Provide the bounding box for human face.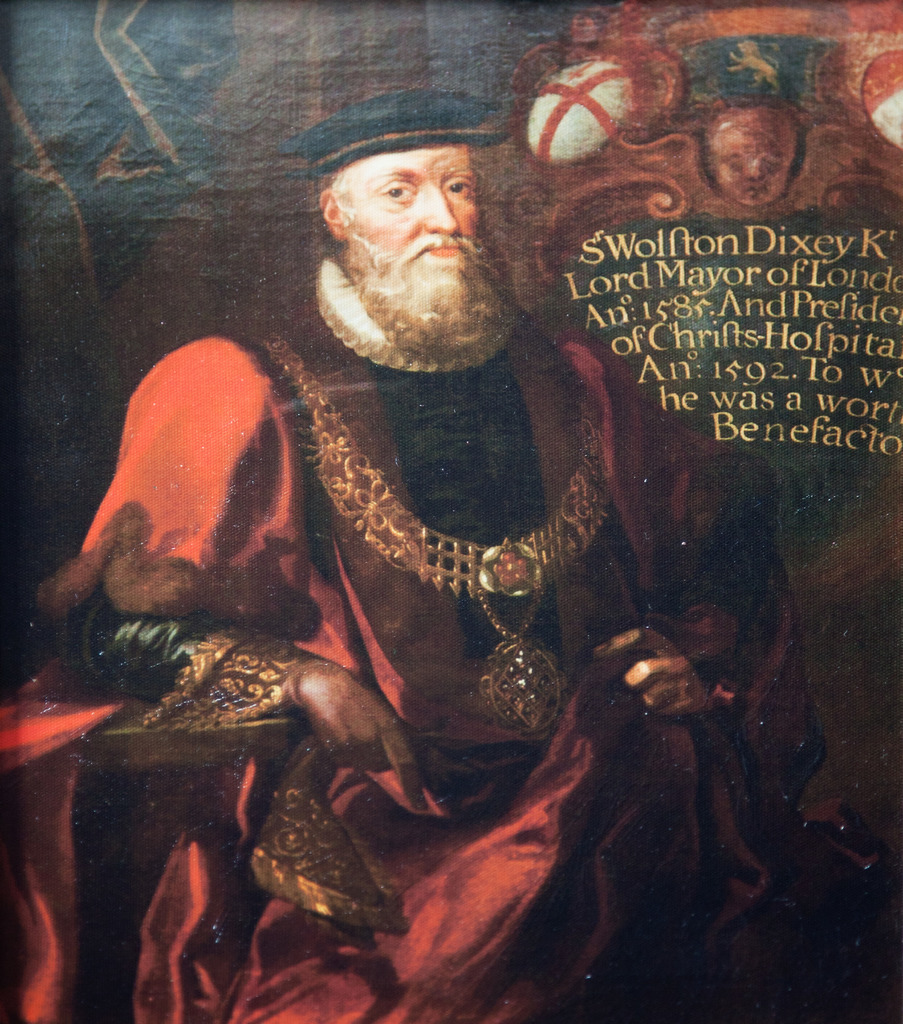
<region>342, 146, 479, 266</region>.
